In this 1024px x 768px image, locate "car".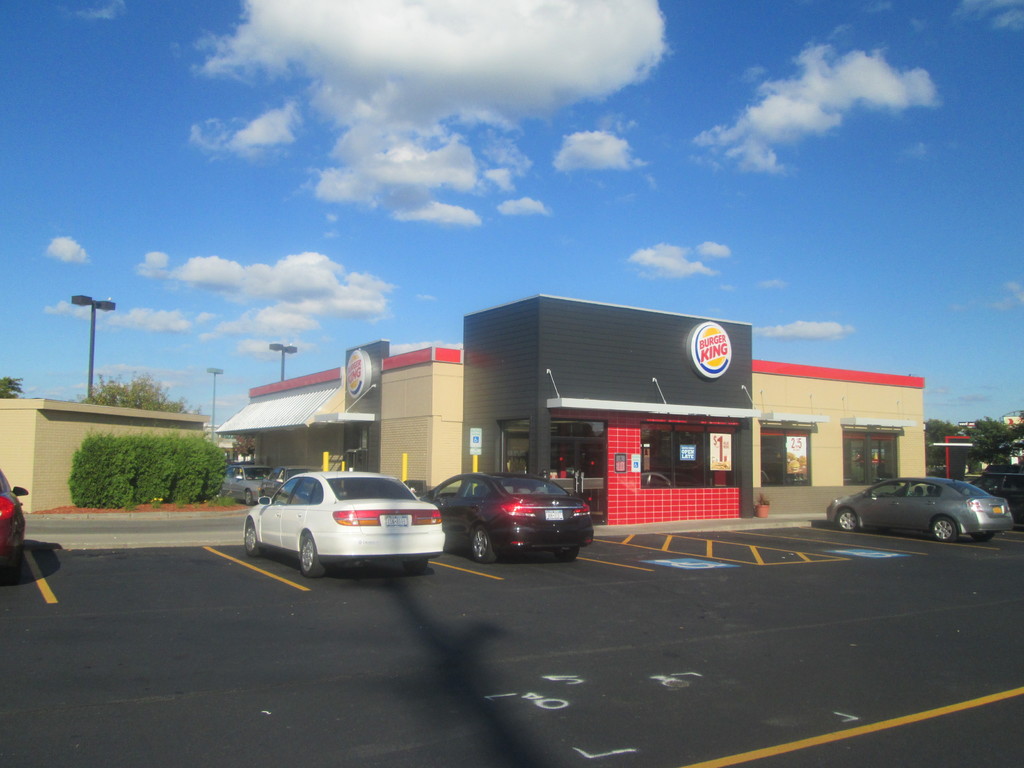
Bounding box: detection(239, 476, 447, 577).
